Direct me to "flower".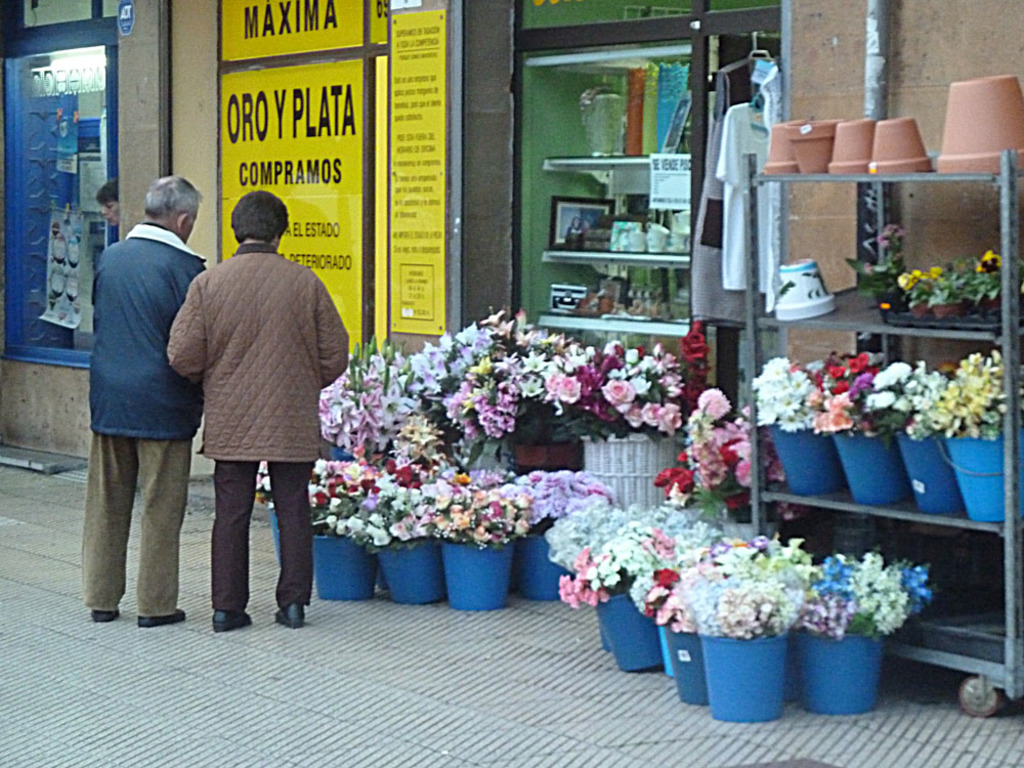
Direction: left=980, top=245, right=1006, bottom=273.
